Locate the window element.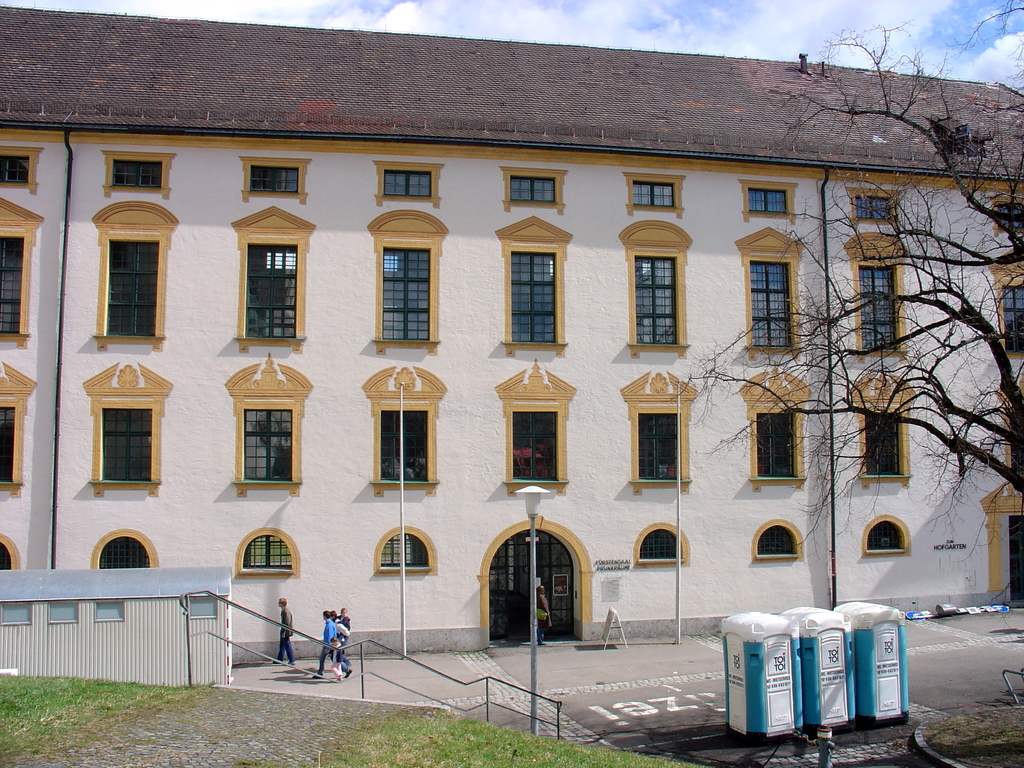
Element bbox: locate(754, 527, 797, 556).
